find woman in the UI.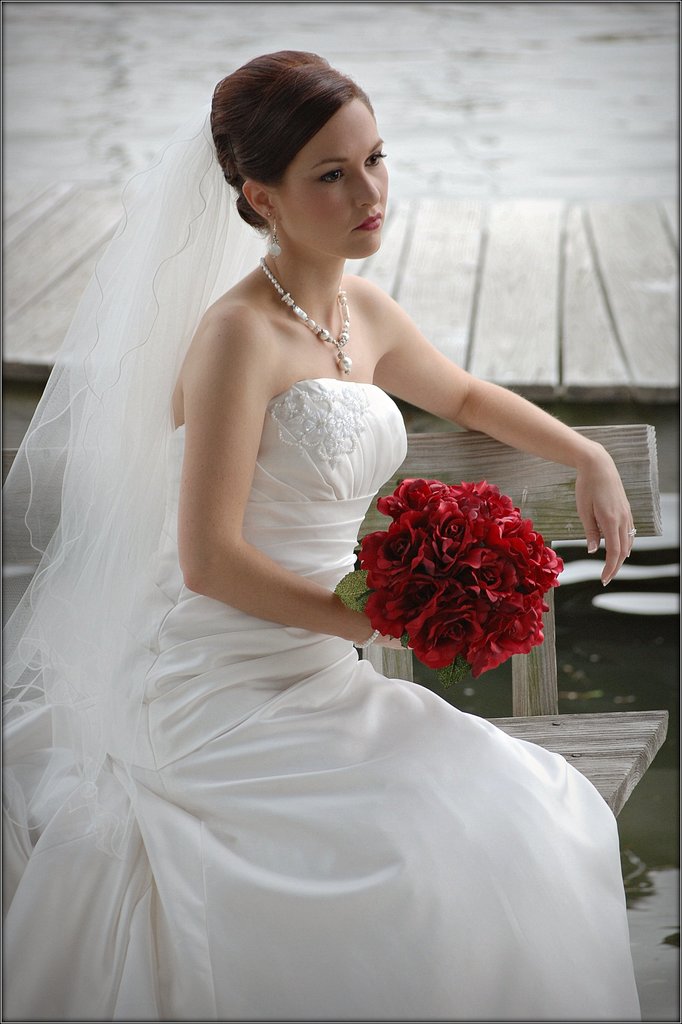
UI element at [63,65,585,1023].
